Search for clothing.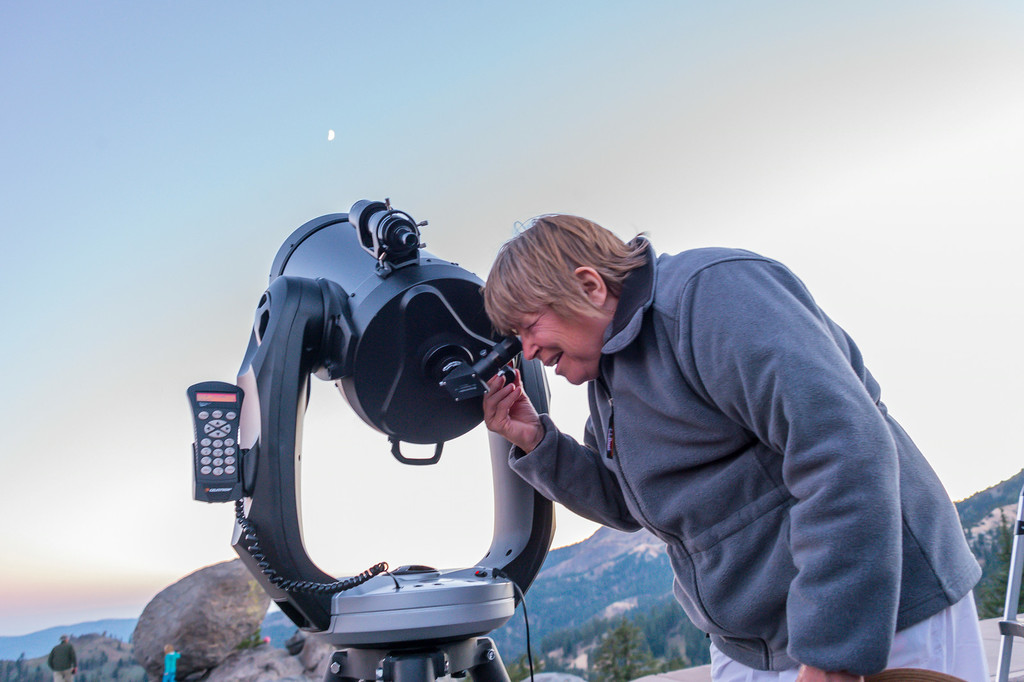
Found at (left=499, top=240, right=984, bottom=681).
